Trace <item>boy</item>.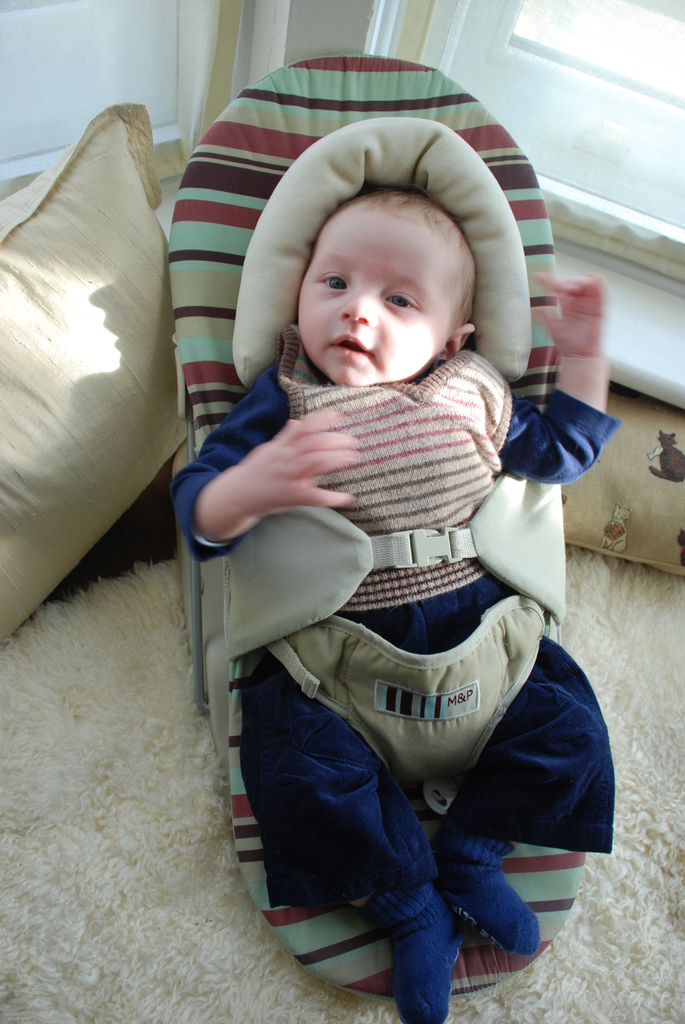
Traced to select_region(173, 188, 625, 1019).
